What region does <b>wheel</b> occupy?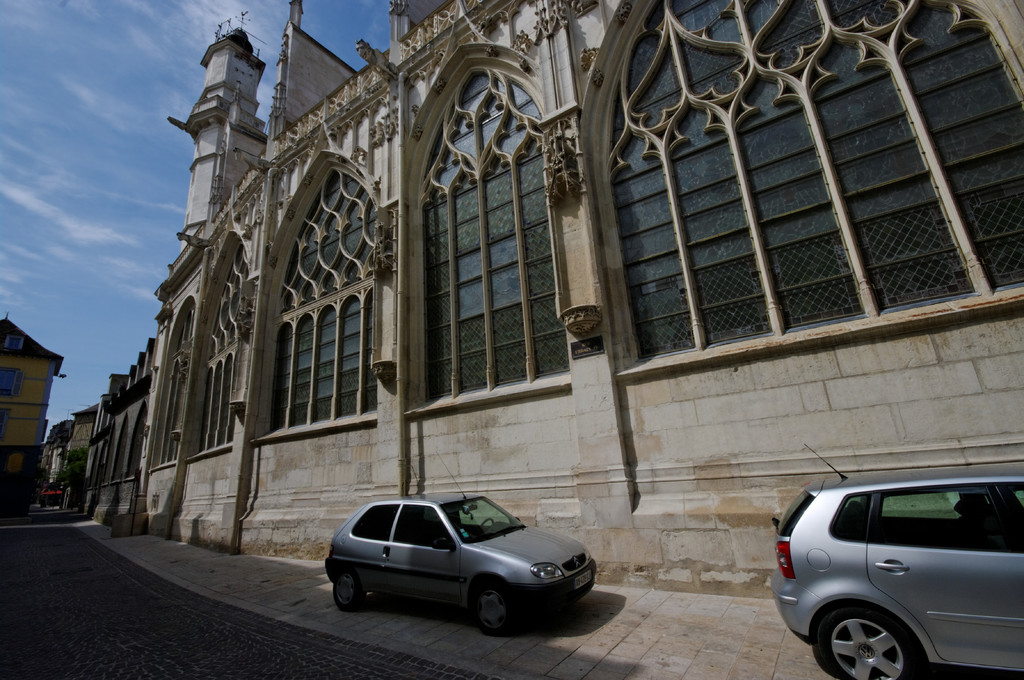
(x1=332, y1=570, x2=370, y2=617).
